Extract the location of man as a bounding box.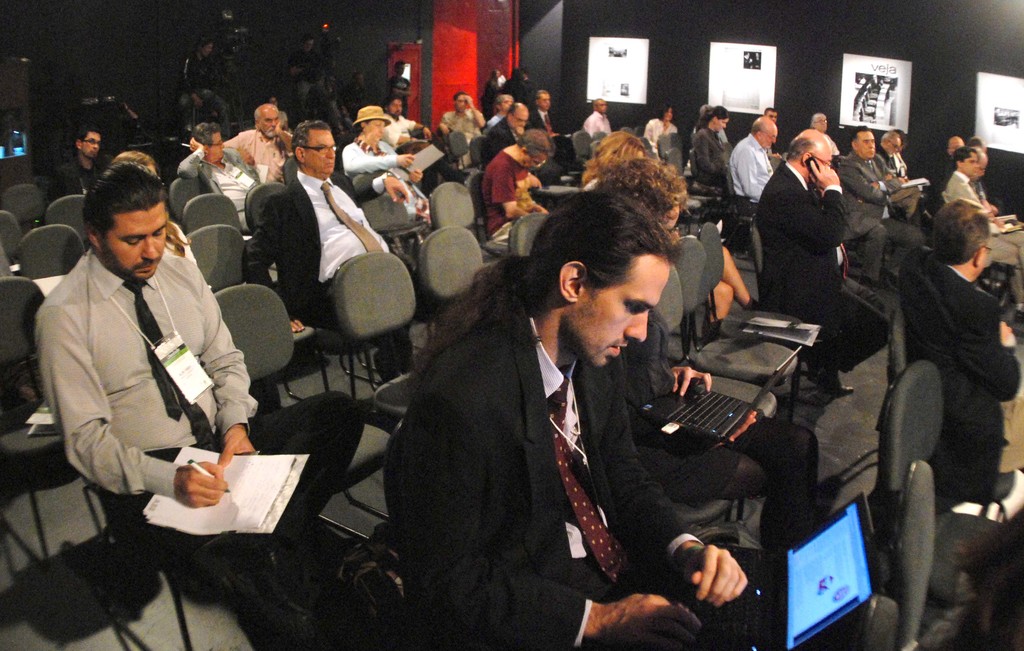
l=480, t=126, r=556, b=244.
